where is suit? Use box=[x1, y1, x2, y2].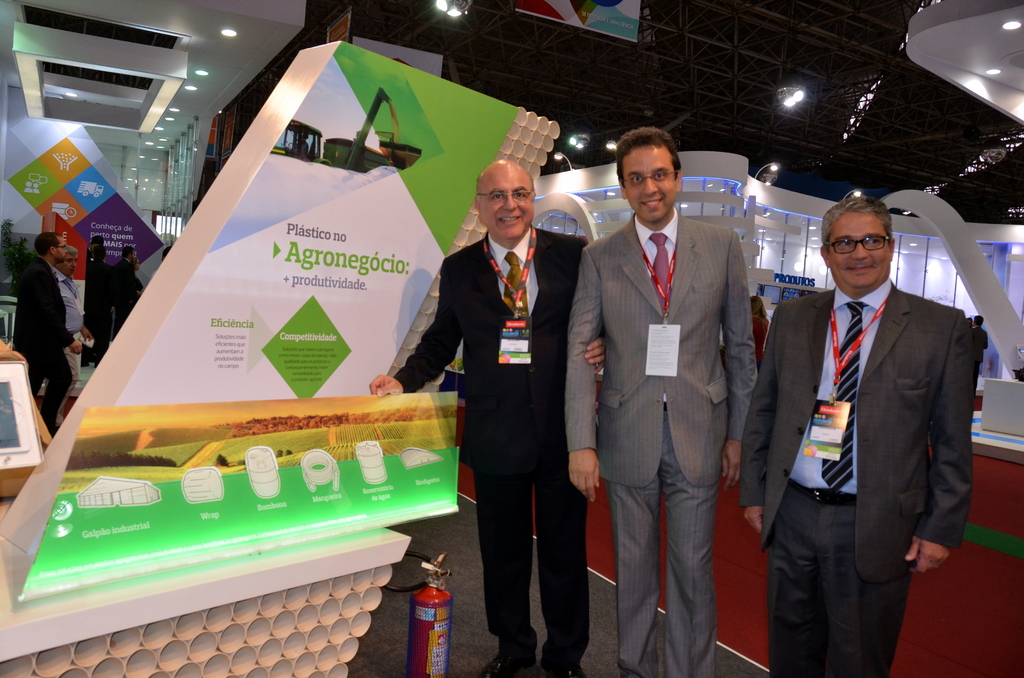
box=[390, 220, 589, 677].
